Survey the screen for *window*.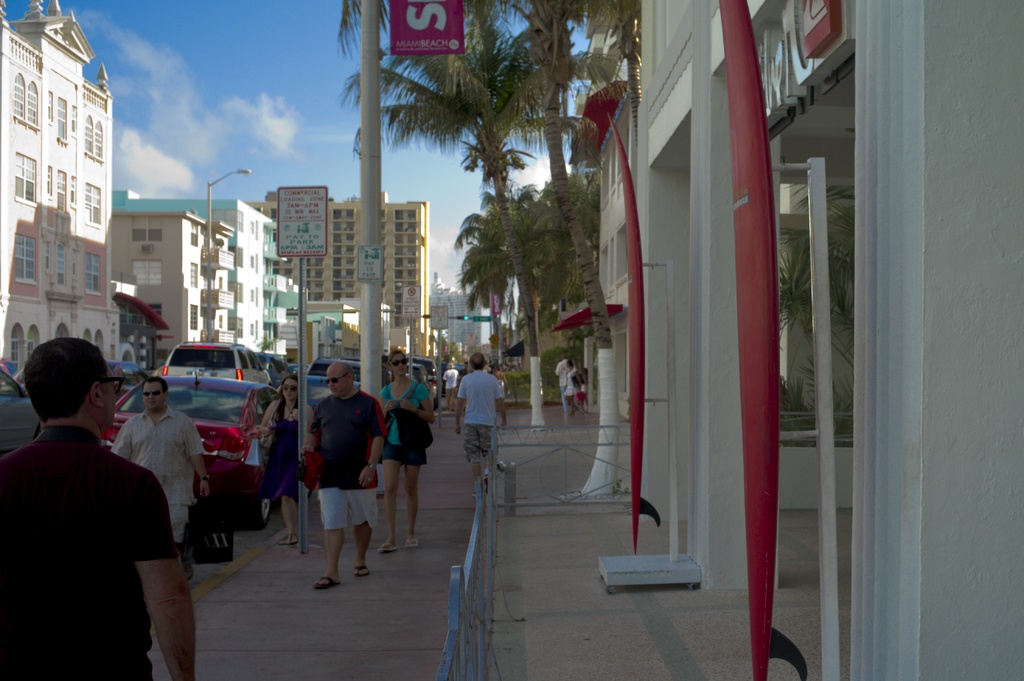
Survey found: locate(56, 164, 65, 220).
